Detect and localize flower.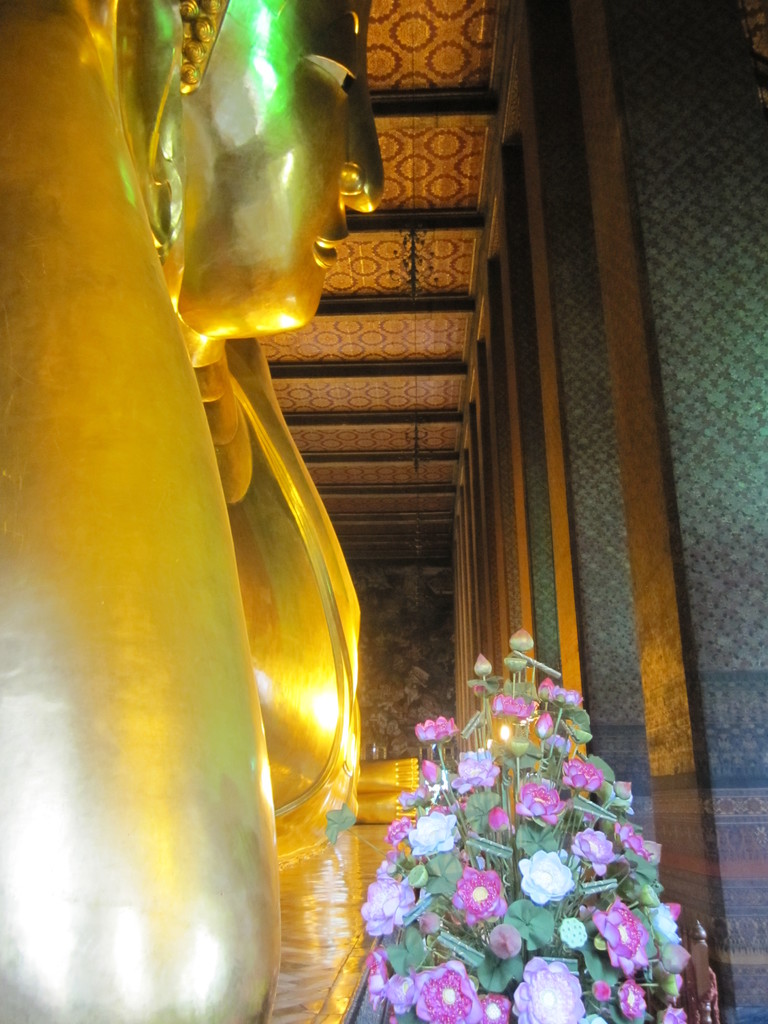
Localized at BBox(423, 758, 444, 783).
